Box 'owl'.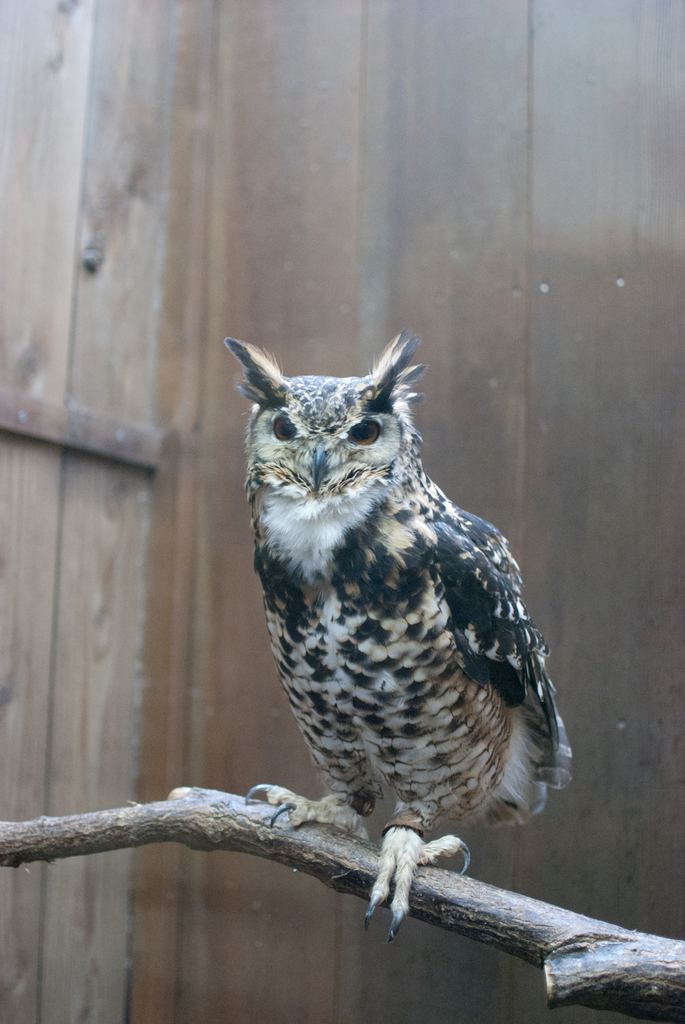
<region>226, 332, 581, 943</region>.
